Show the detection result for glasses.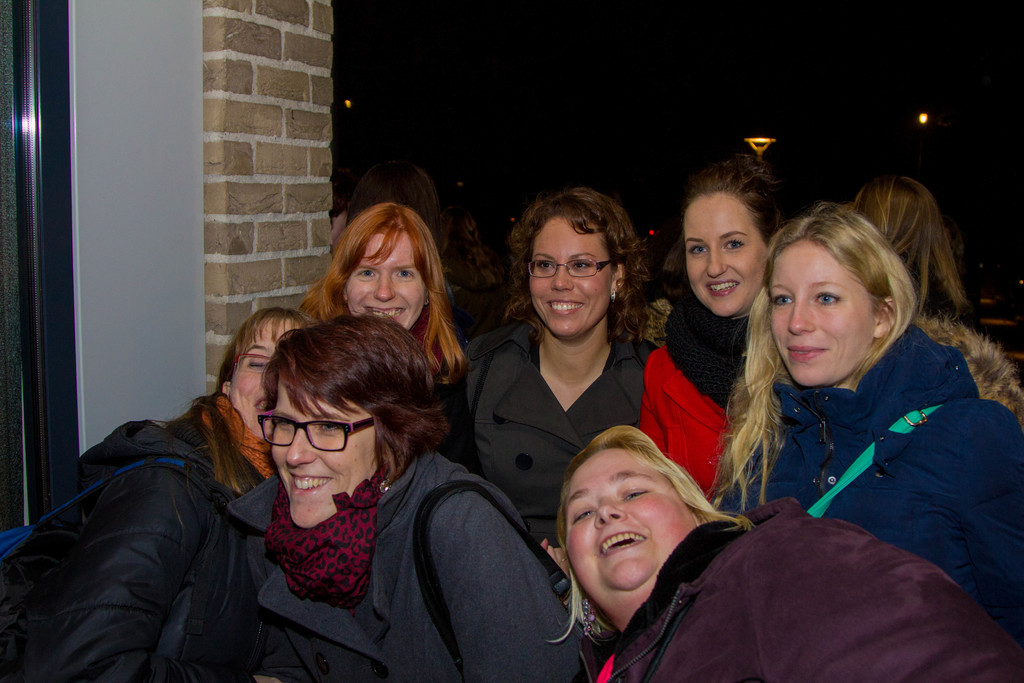
pyautogui.locateOnScreen(227, 352, 274, 374).
